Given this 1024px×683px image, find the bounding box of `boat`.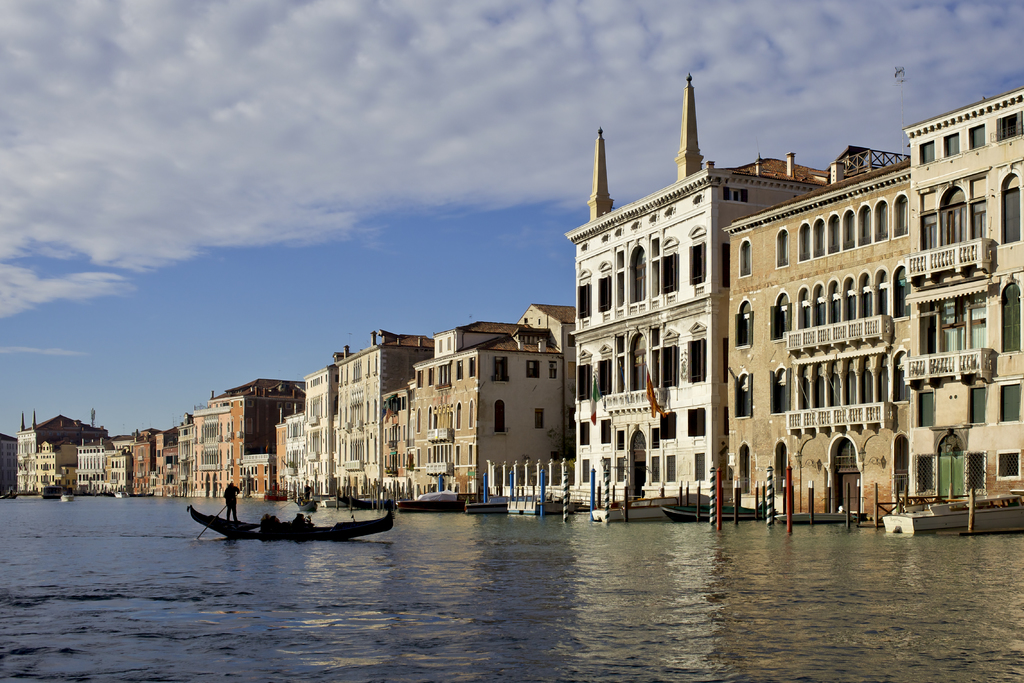
[879, 488, 1023, 537].
